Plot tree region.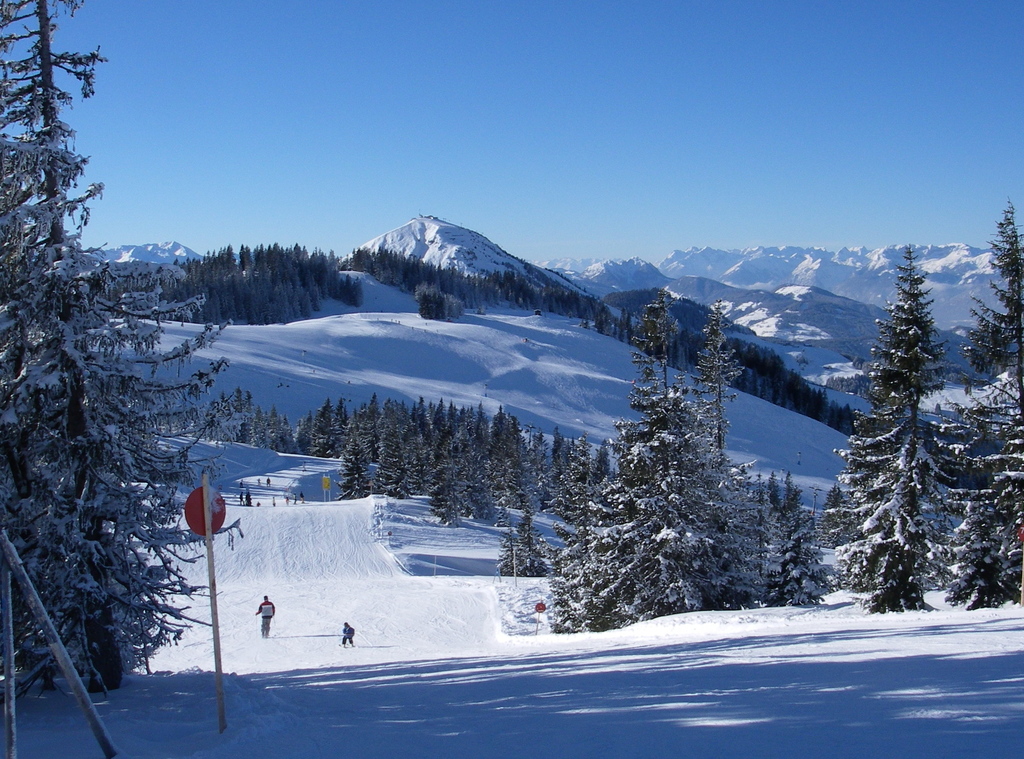
Plotted at (x1=766, y1=475, x2=787, y2=525).
